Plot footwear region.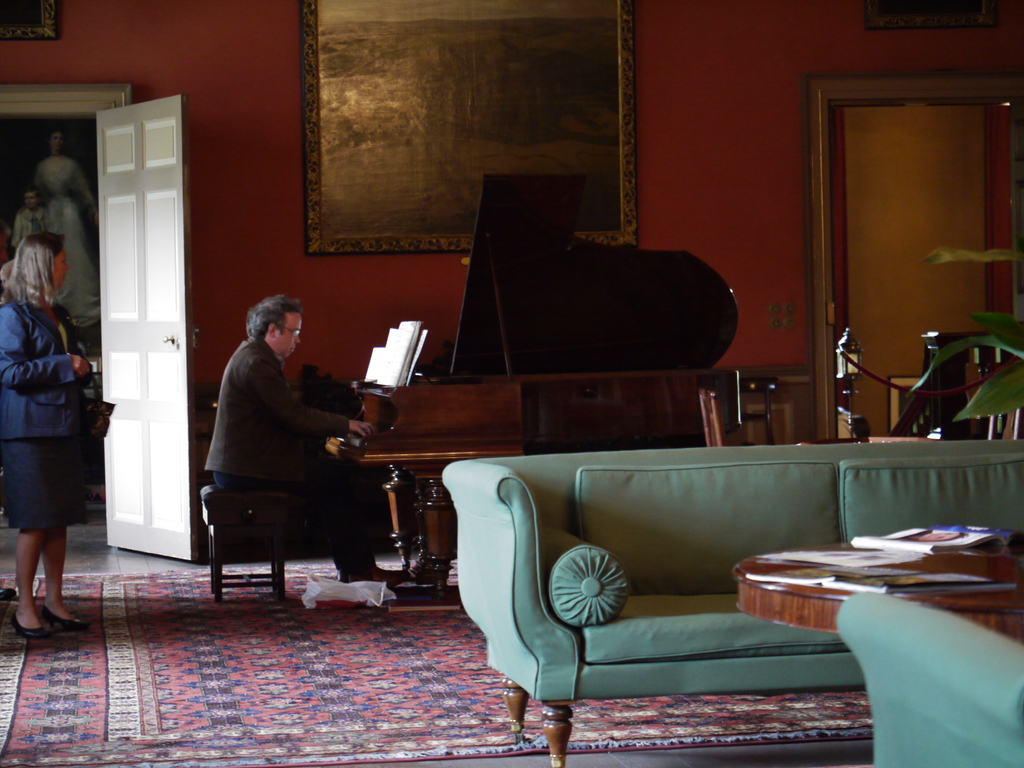
Plotted at [36, 602, 88, 627].
